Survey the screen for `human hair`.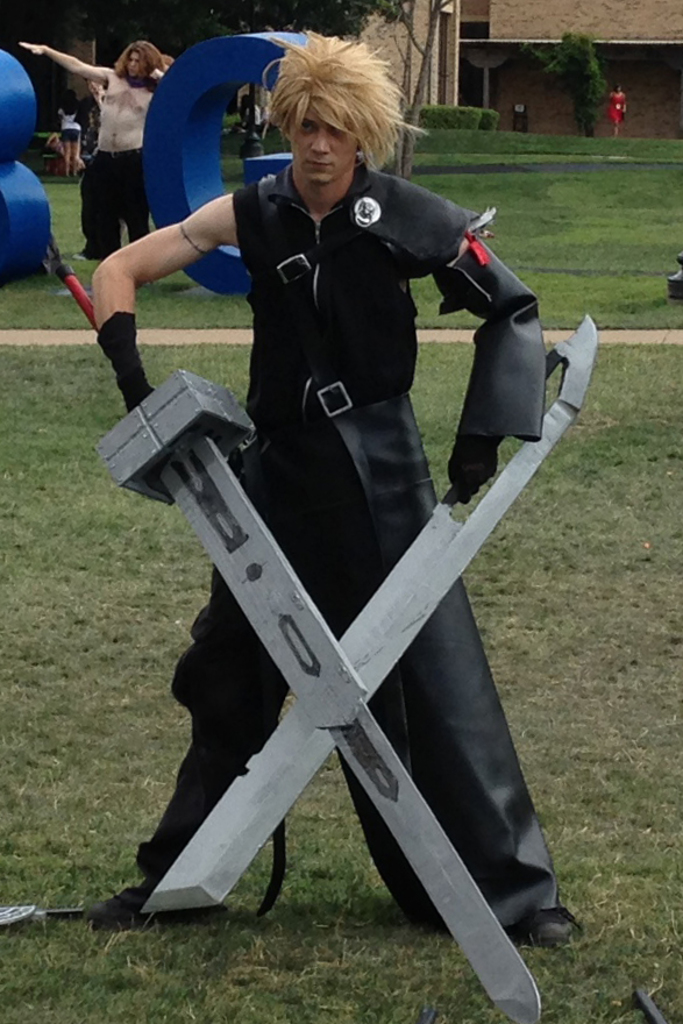
Survey found: locate(115, 48, 169, 73).
